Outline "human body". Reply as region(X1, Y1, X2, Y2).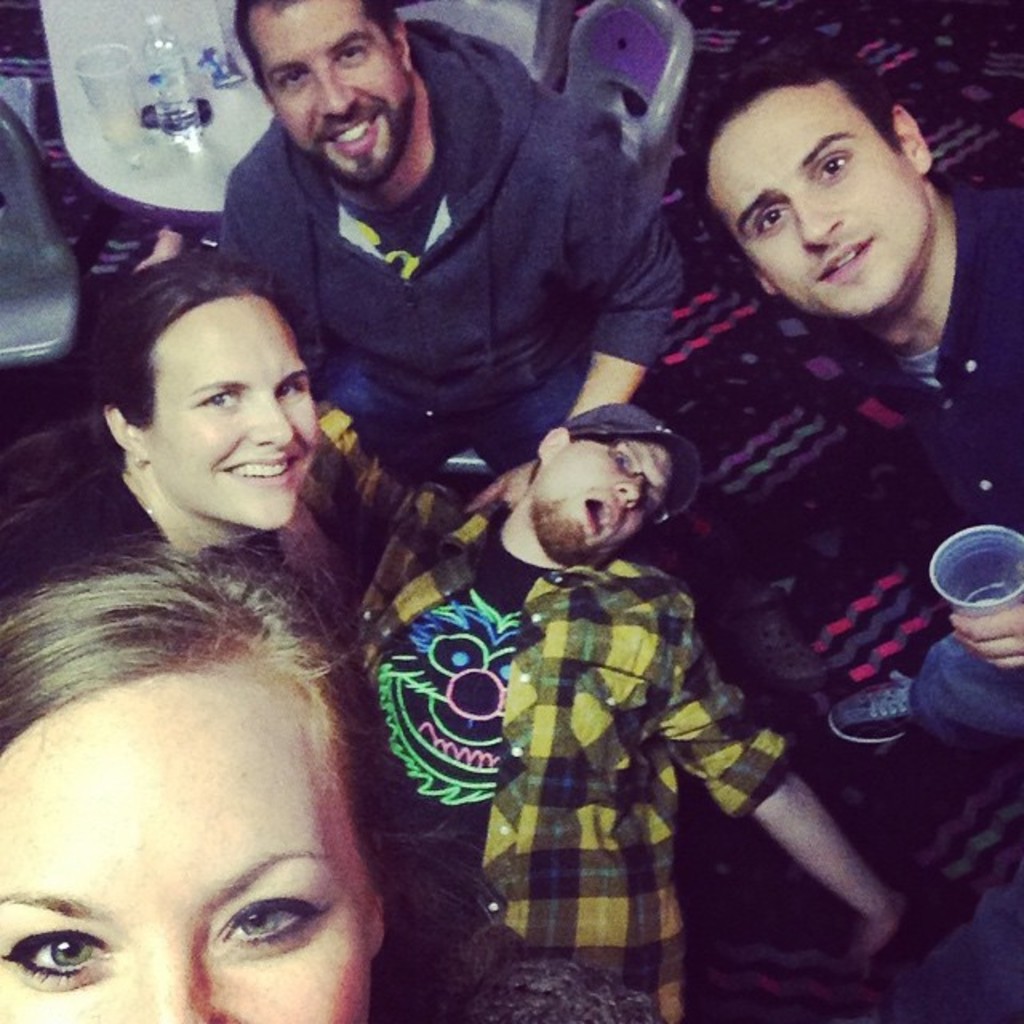
region(322, 408, 902, 1016).
